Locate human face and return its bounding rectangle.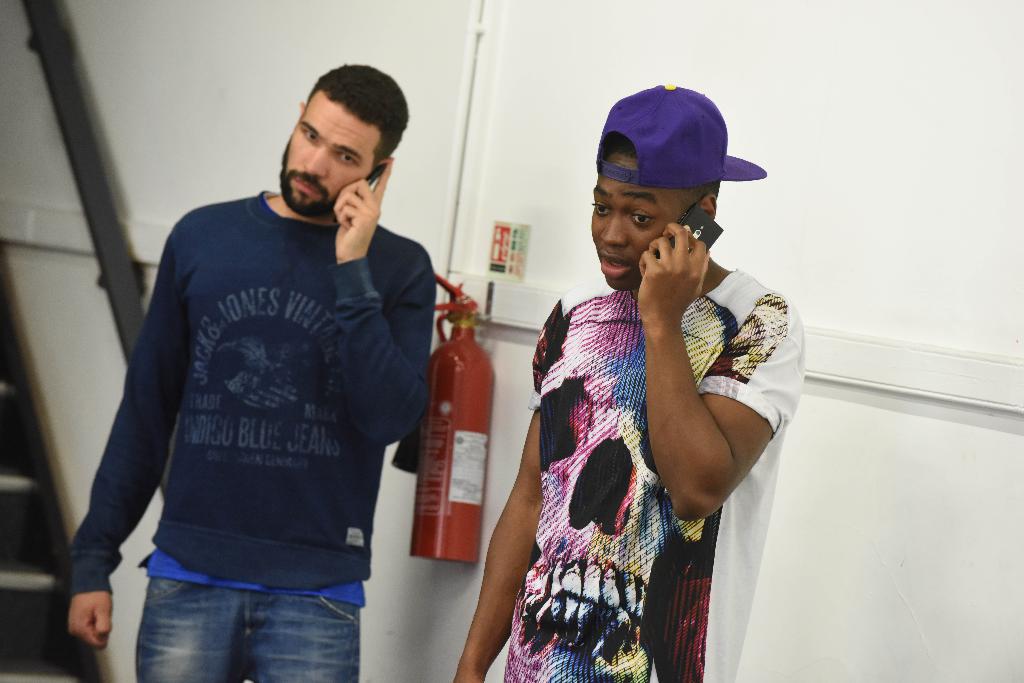
[x1=589, y1=156, x2=698, y2=292].
